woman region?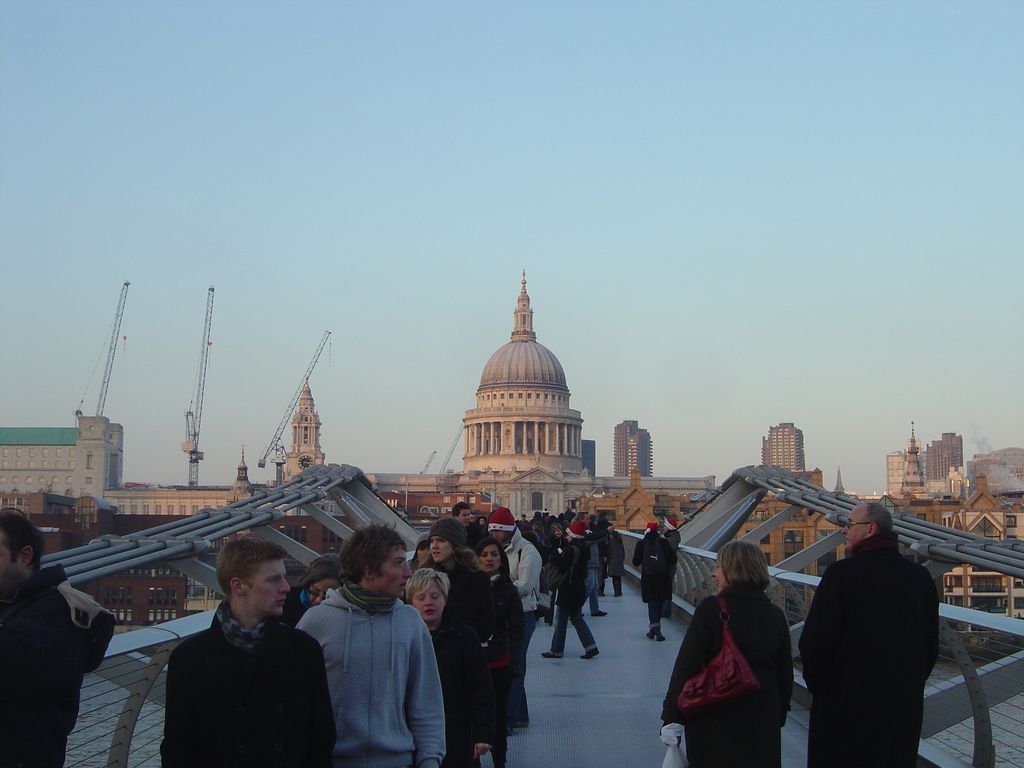
478:515:486:529
